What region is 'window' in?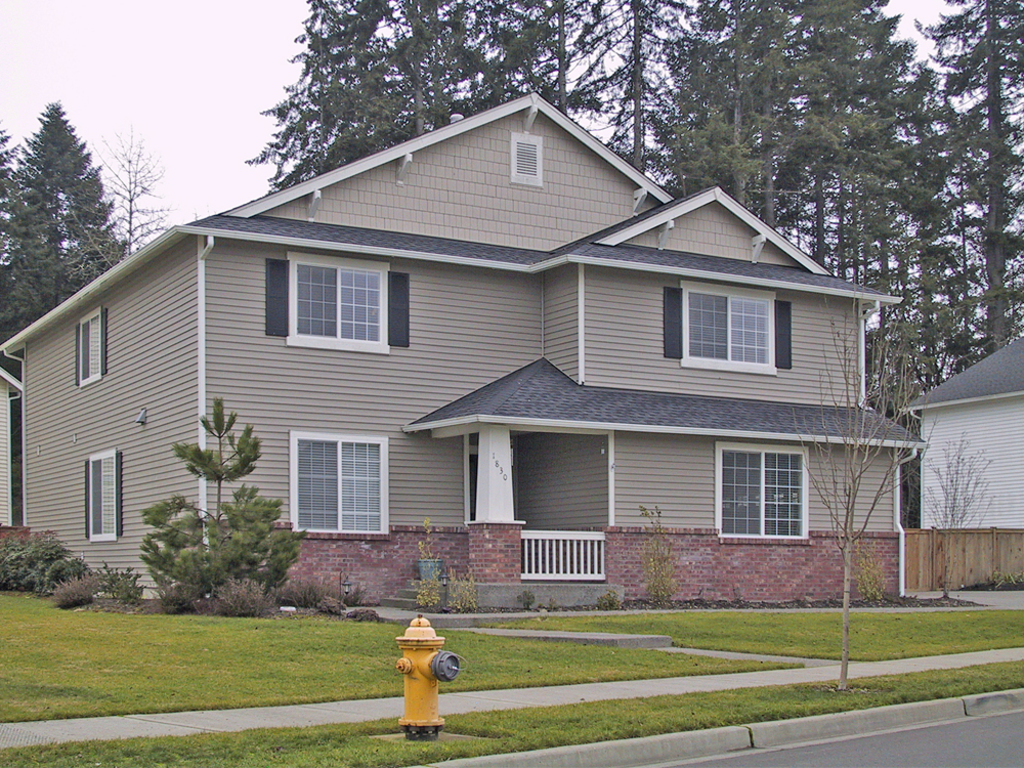
rect(286, 425, 380, 537).
